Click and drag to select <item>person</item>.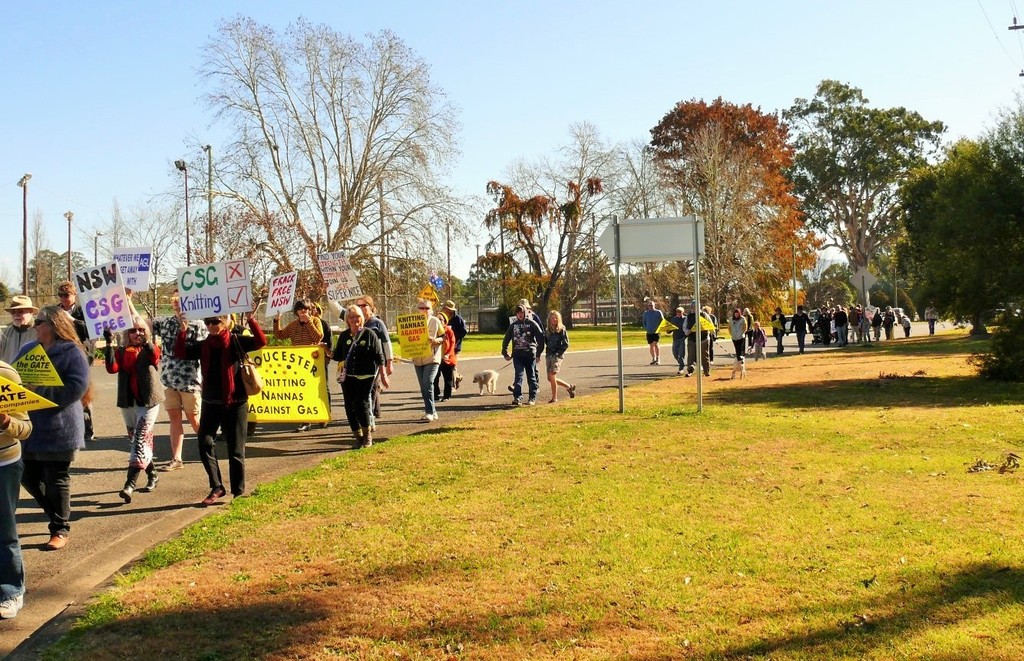
Selection: rect(8, 308, 94, 550).
